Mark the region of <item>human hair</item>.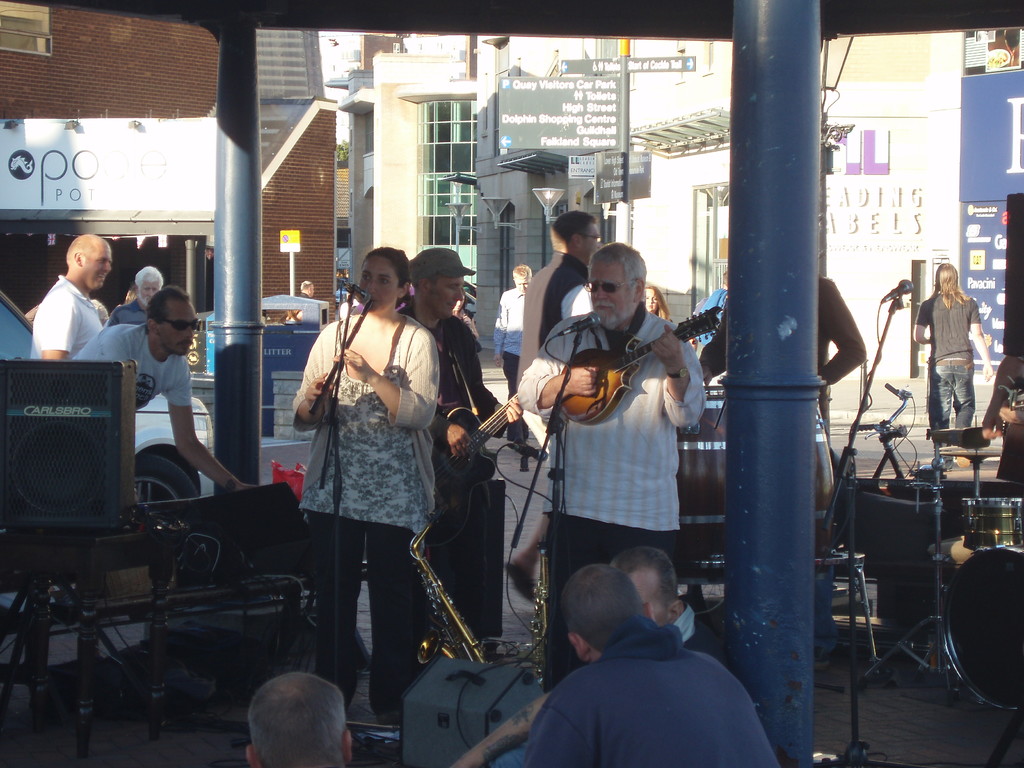
Region: bbox=[237, 671, 340, 767].
